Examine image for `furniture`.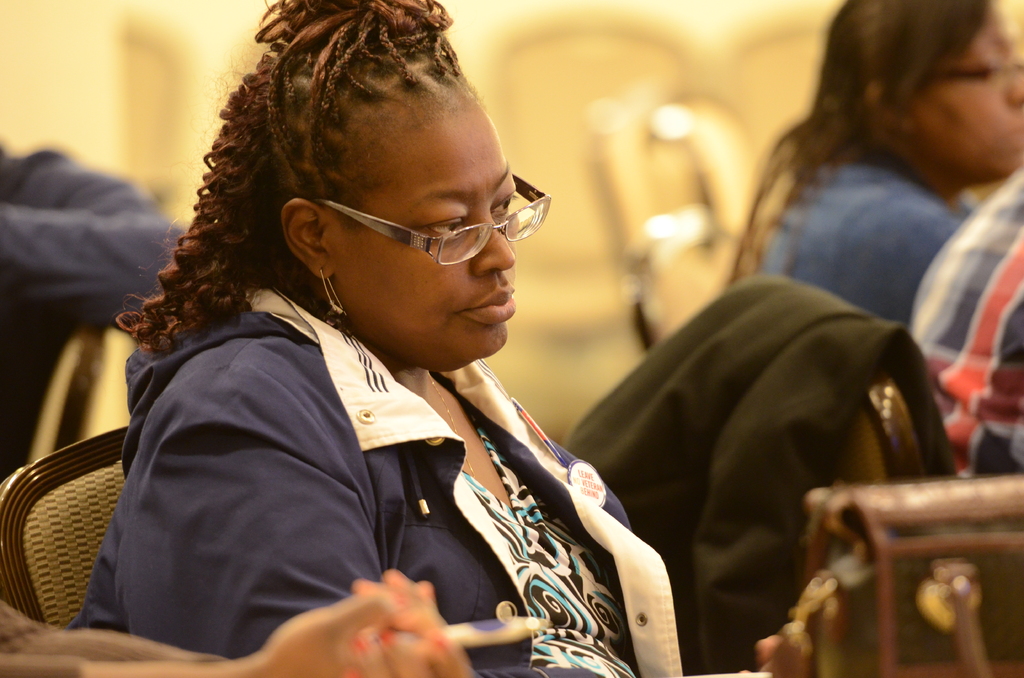
Examination result: bbox=[0, 422, 137, 636].
